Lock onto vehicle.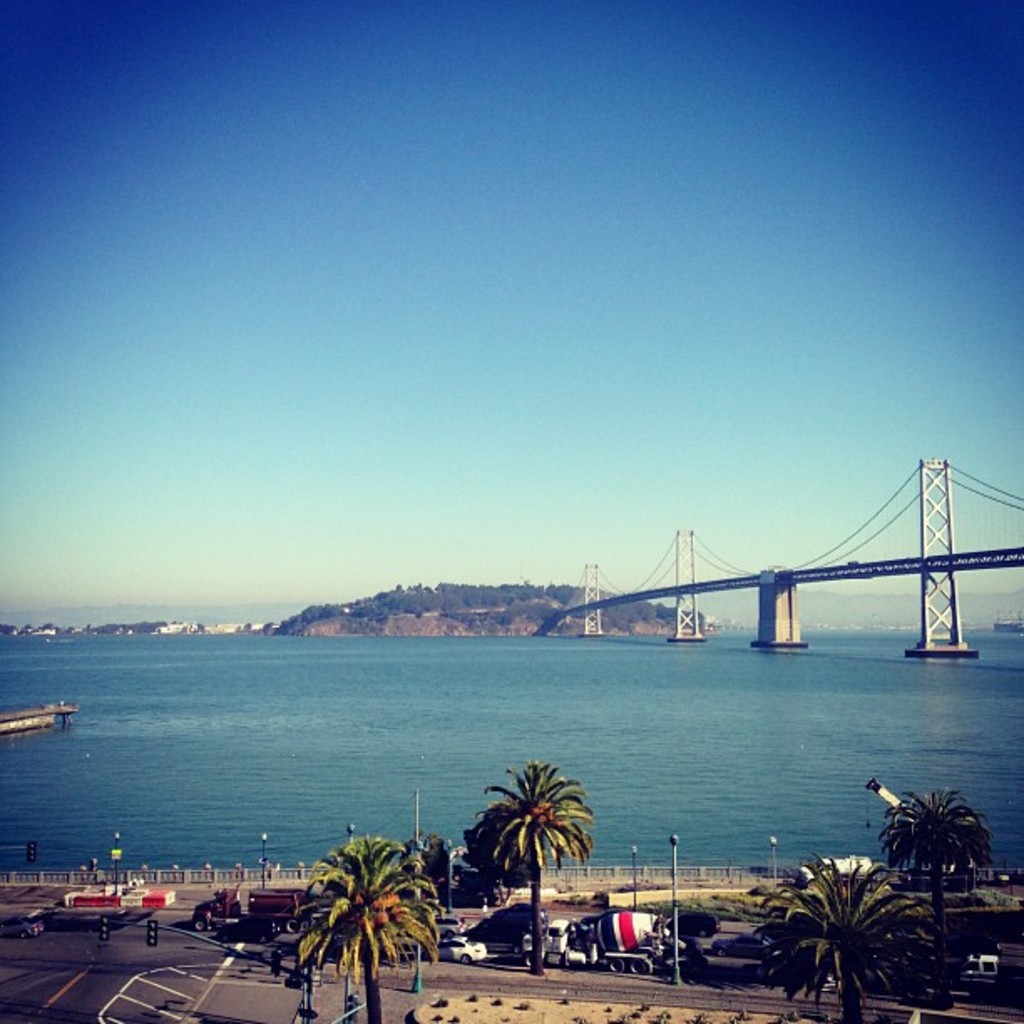
Locked: <region>435, 930, 494, 972</region>.
